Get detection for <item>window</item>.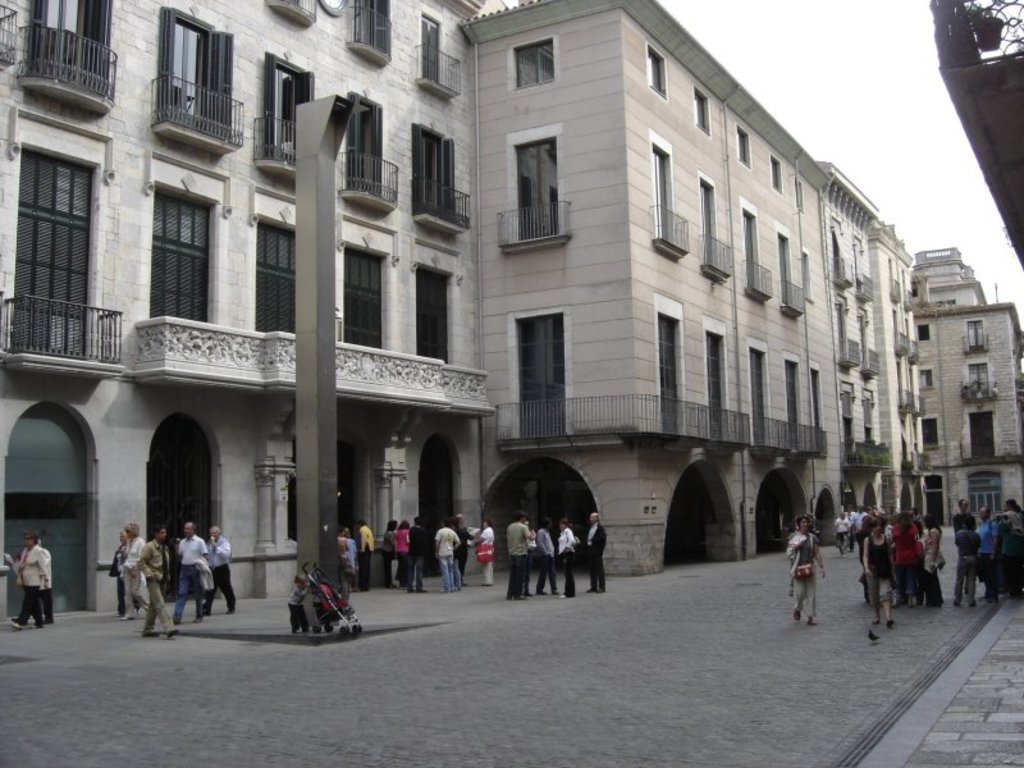
Detection: locate(918, 325, 931, 339).
